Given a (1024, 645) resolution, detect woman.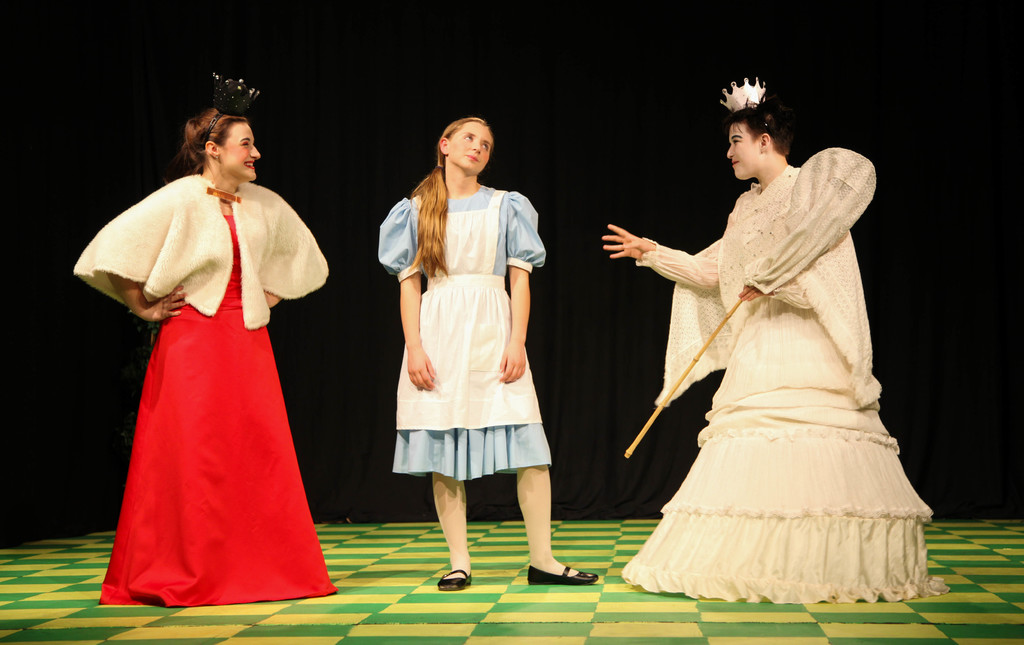
<box>378,116,600,591</box>.
